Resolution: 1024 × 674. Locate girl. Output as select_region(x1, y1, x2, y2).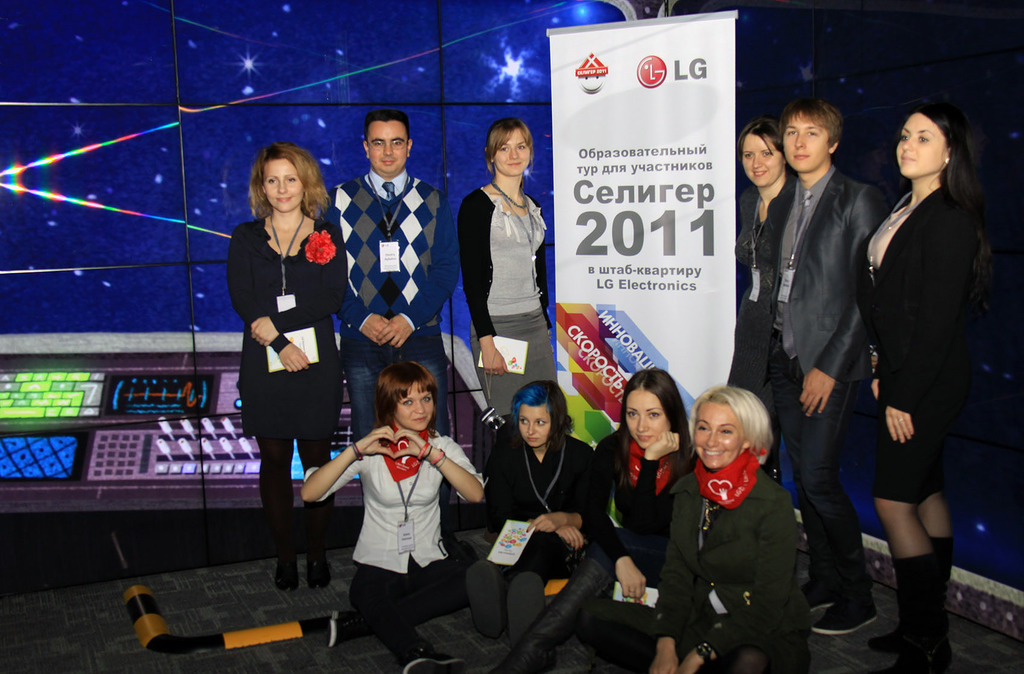
select_region(482, 380, 616, 665).
